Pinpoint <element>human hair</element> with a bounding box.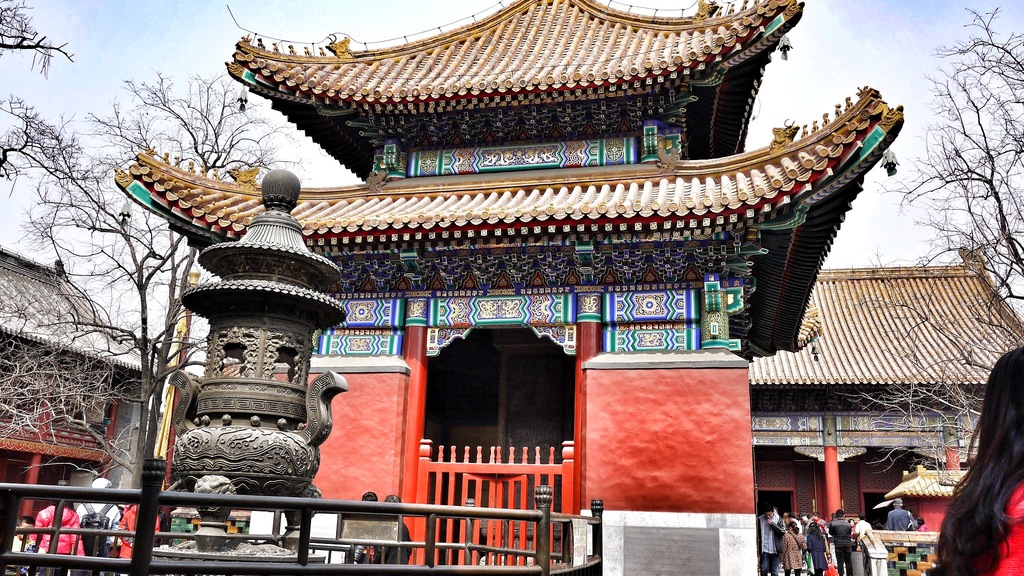
box(194, 477, 237, 515).
